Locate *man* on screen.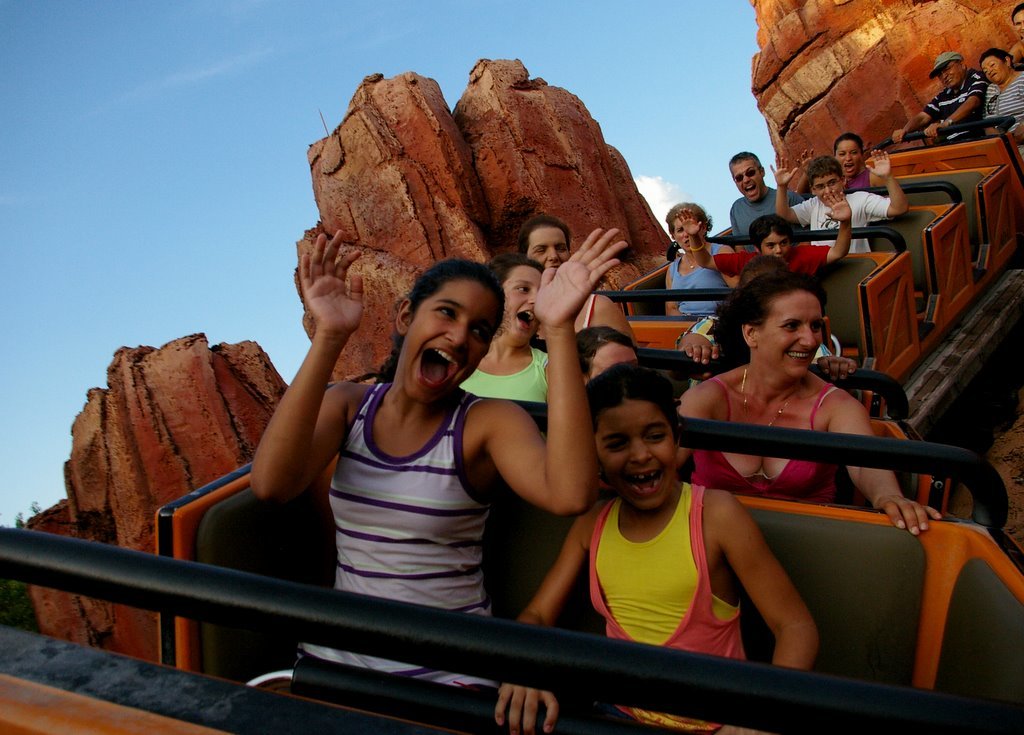
On screen at [1012, 0, 1023, 67].
